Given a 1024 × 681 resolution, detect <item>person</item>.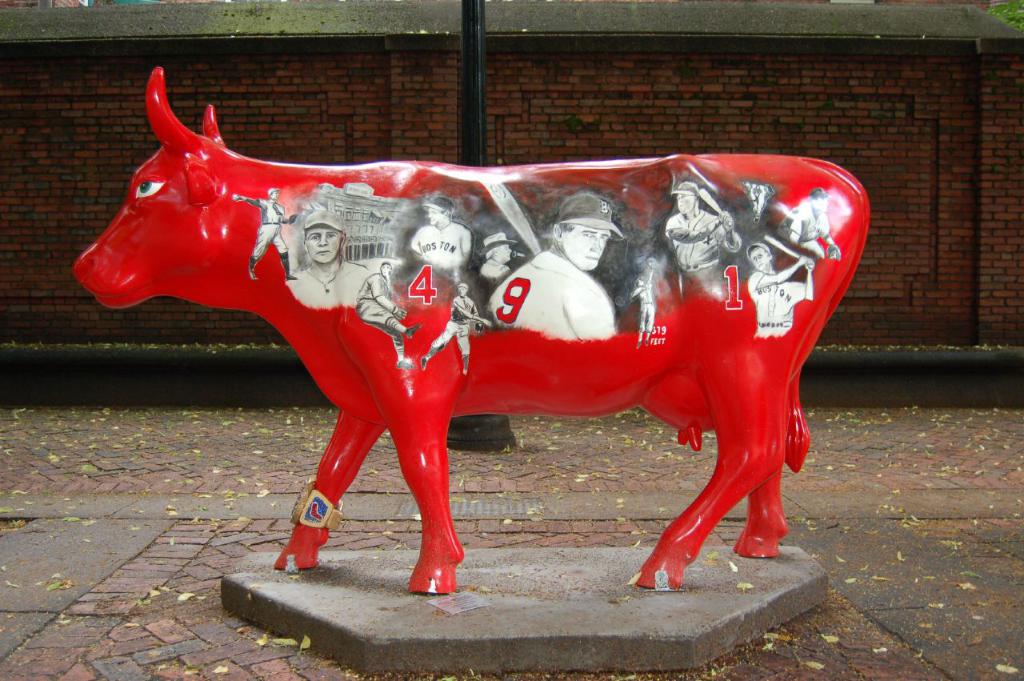
<region>483, 194, 623, 341</region>.
